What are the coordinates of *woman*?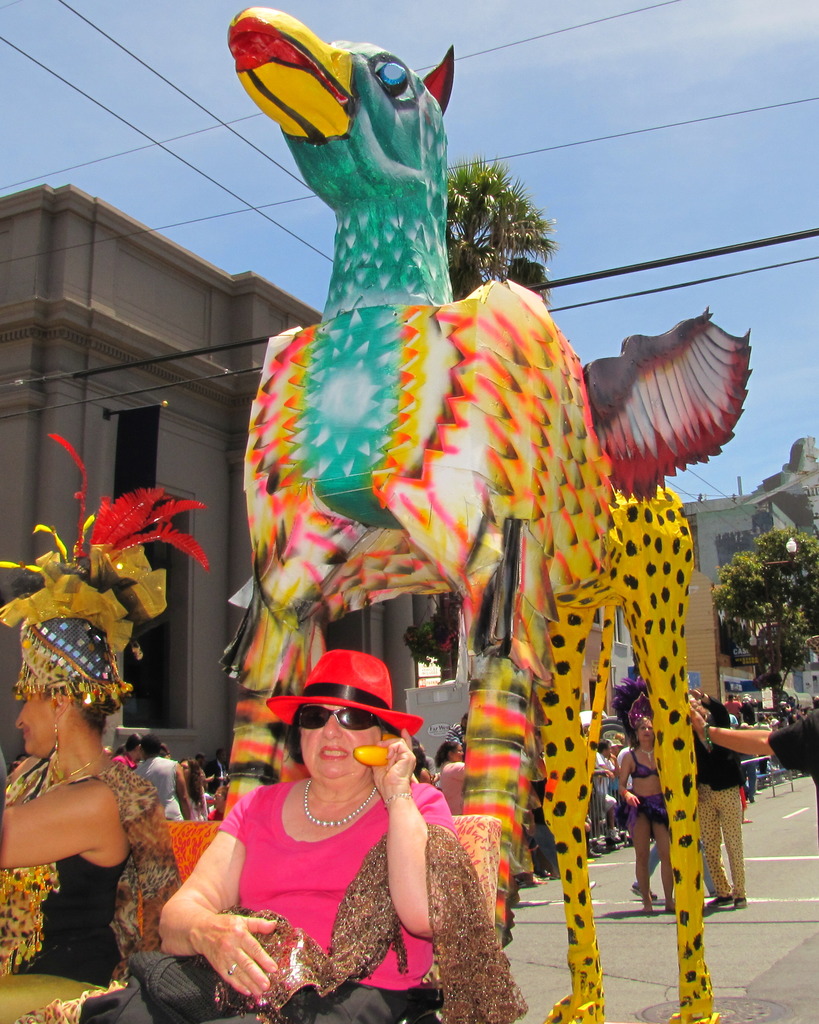
(left=0, top=432, right=209, bottom=1023).
